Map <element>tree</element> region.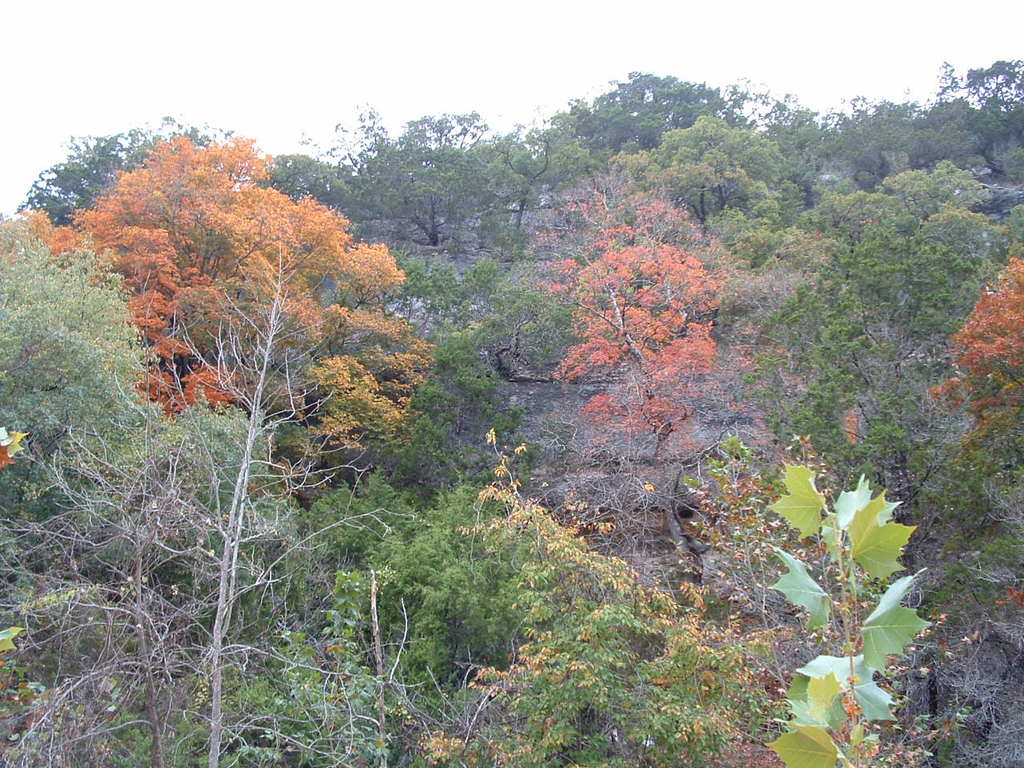
Mapped to <box>511,58,806,247</box>.
